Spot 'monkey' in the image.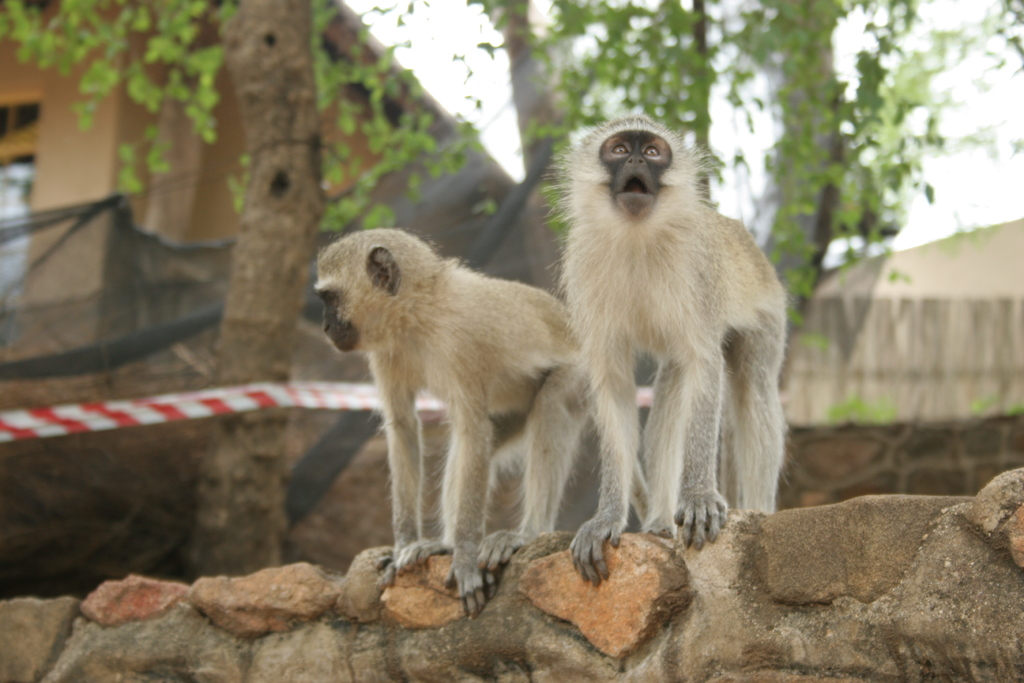
'monkey' found at 532 104 792 582.
